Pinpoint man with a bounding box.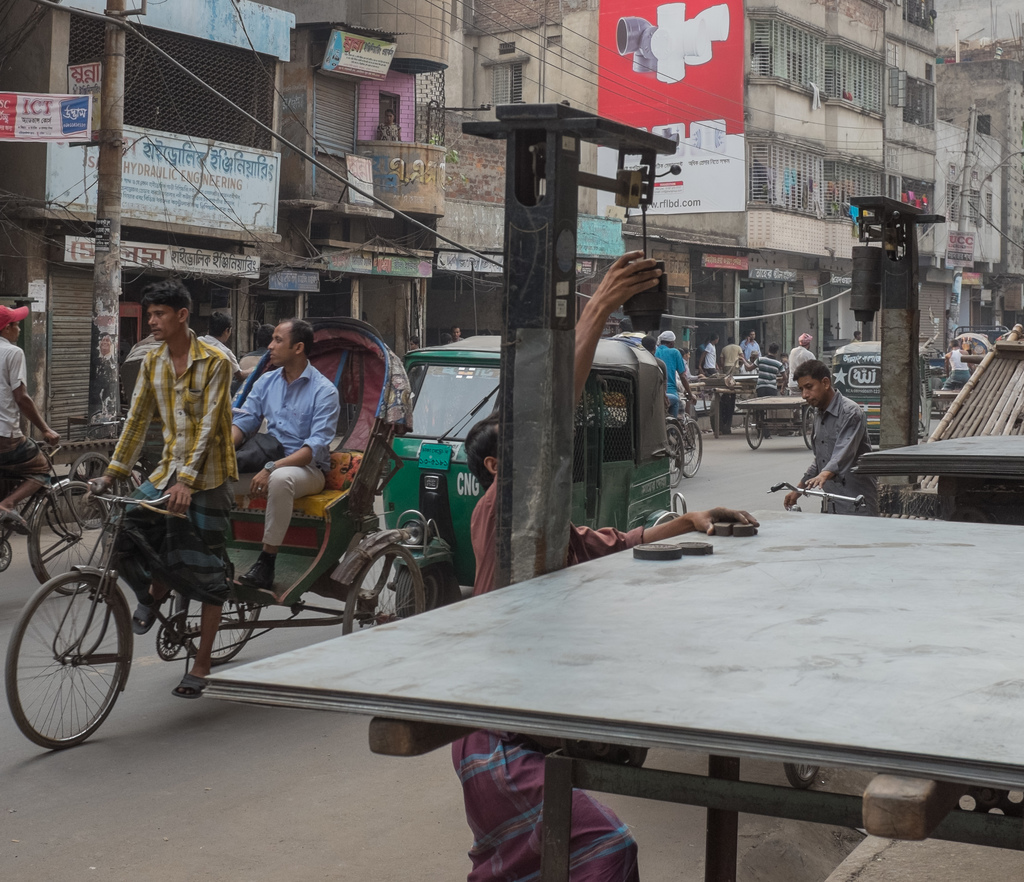
740,328,765,374.
